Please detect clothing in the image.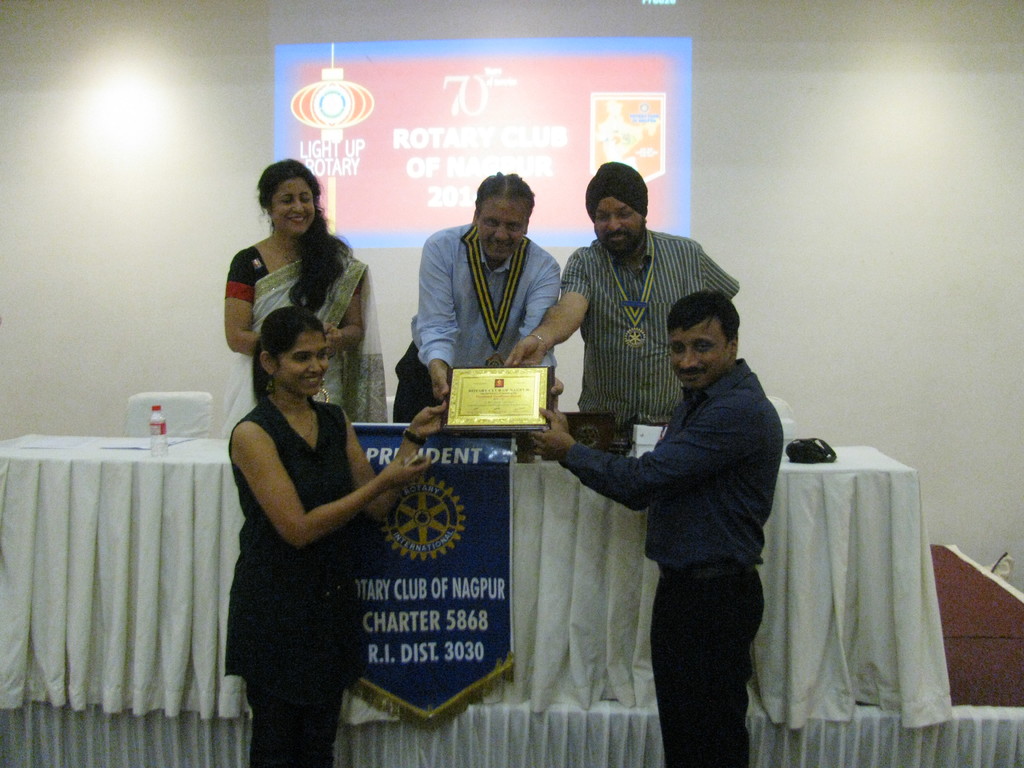
391/227/567/423.
